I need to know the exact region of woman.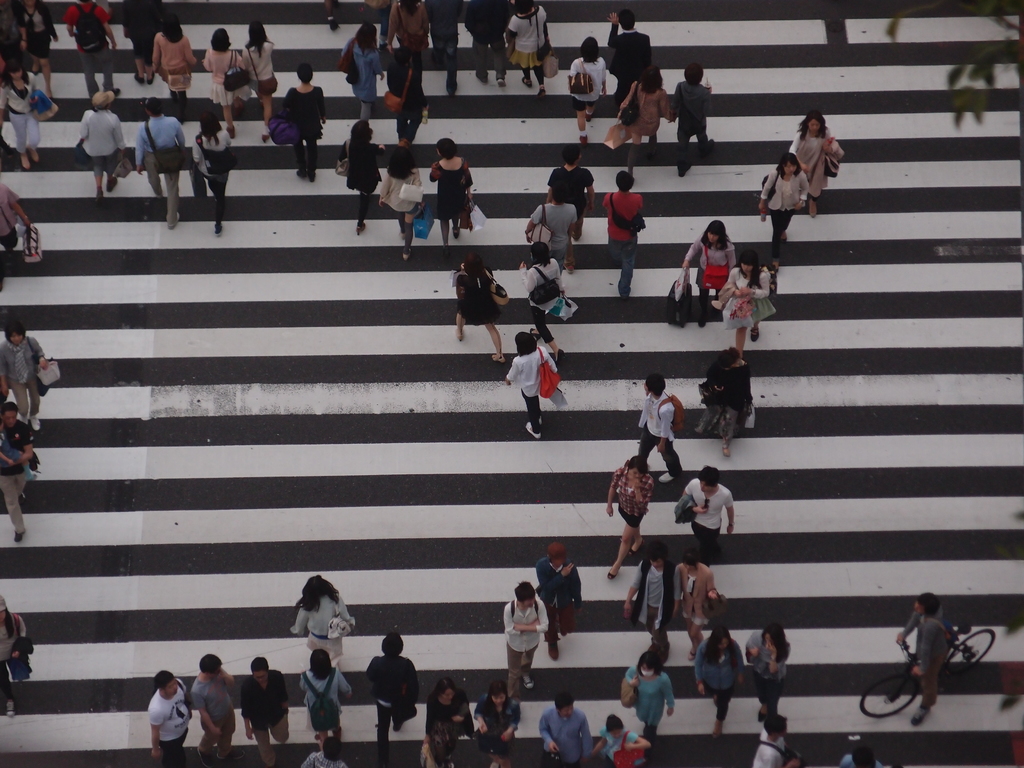
Region: 504, 0, 551, 95.
